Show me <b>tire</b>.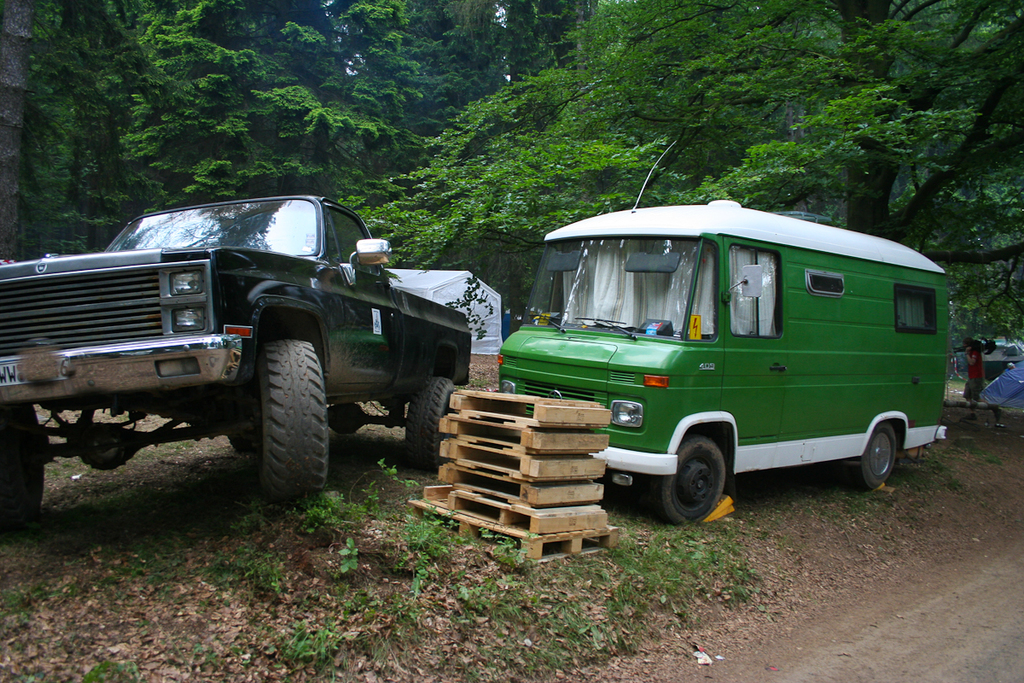
<b>tire</b> is here: box=[231, 438, 250, 452].
